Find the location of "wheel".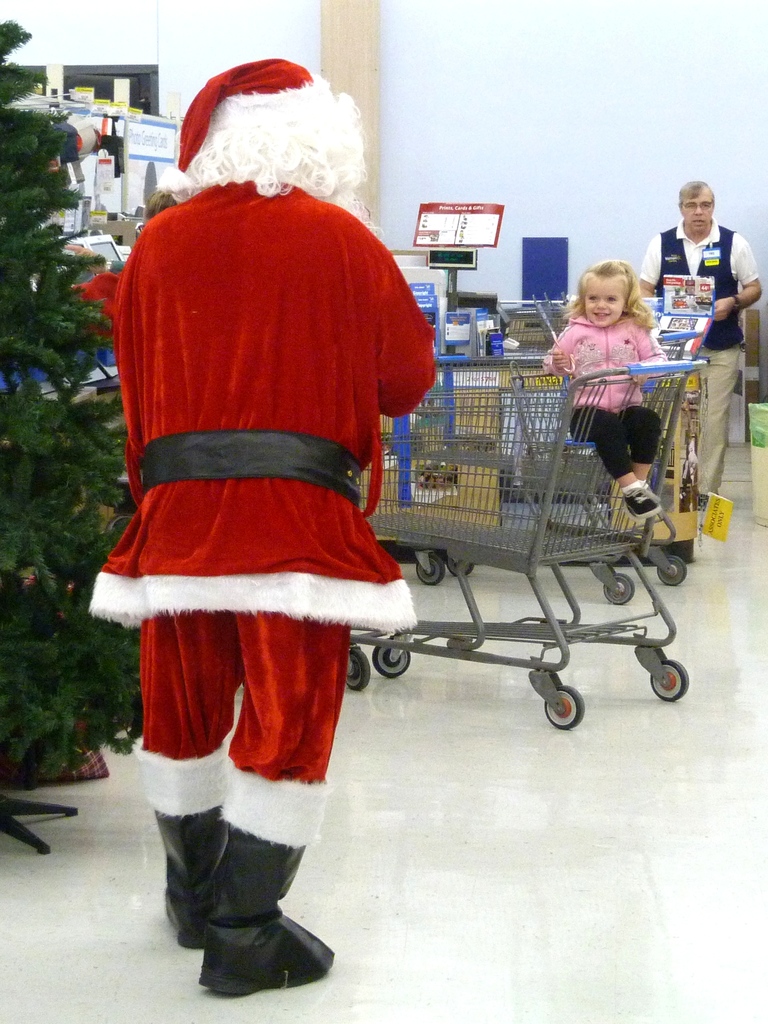
Location: 372 637 413 683.
